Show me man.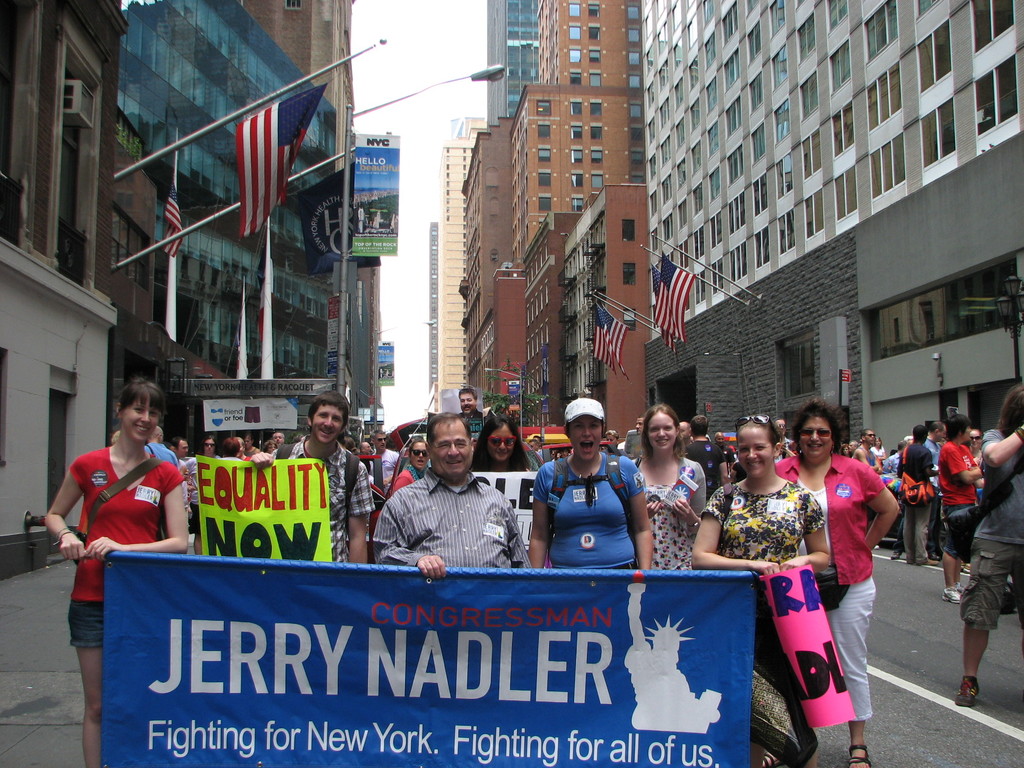
man is here: <bbox>712, 431, 735, 467</bbox>.
